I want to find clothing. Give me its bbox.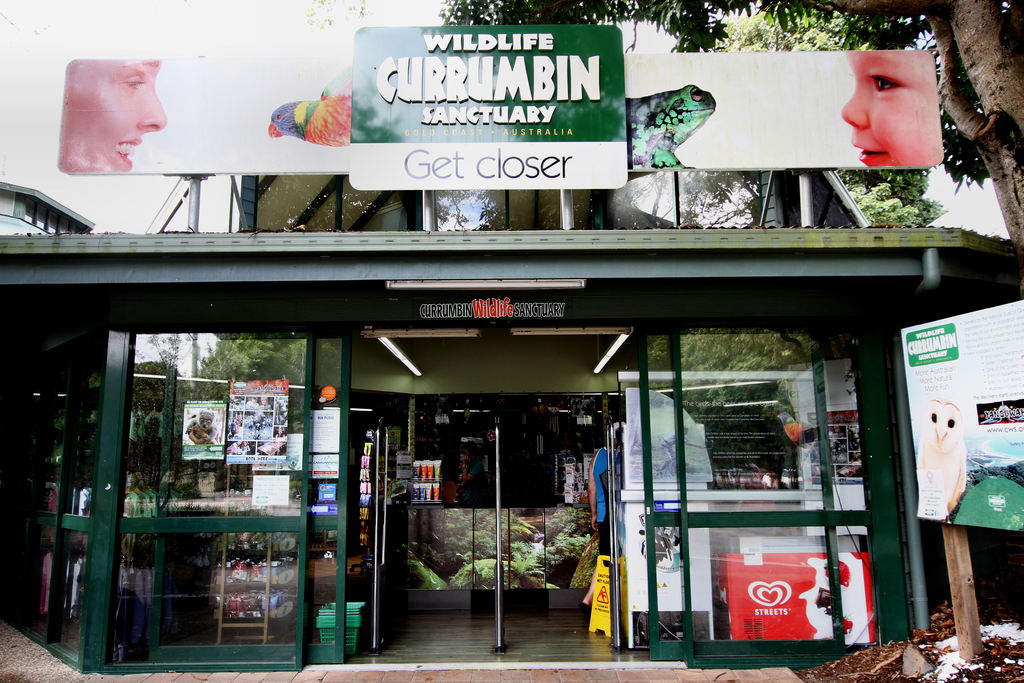
[135,409,147,438].
